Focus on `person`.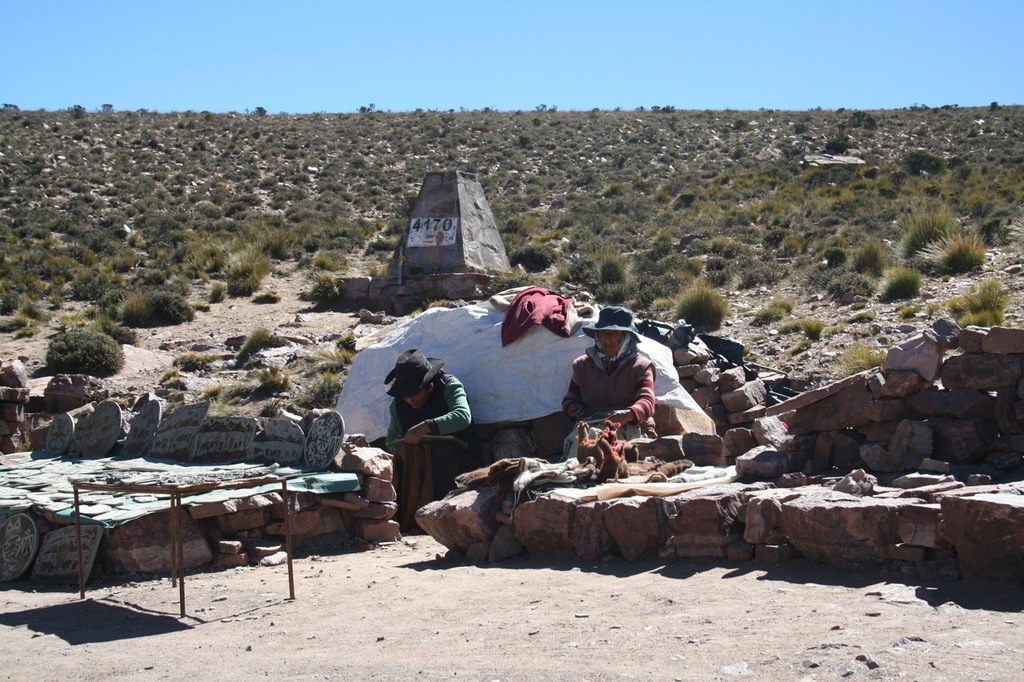
Focused at <box>375,343,477,513</box>.
